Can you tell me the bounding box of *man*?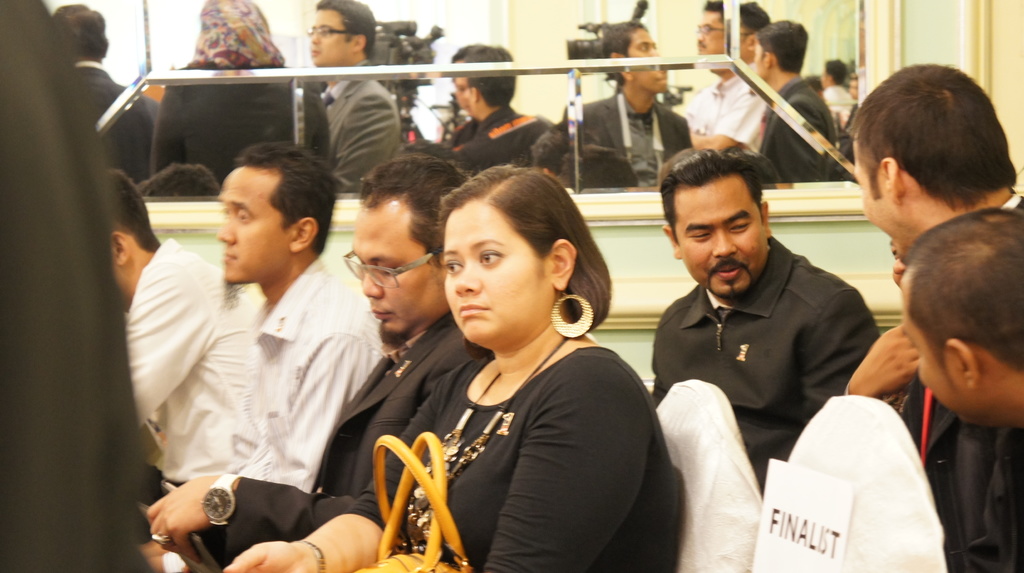
locate(102, 164, 275, 572).
